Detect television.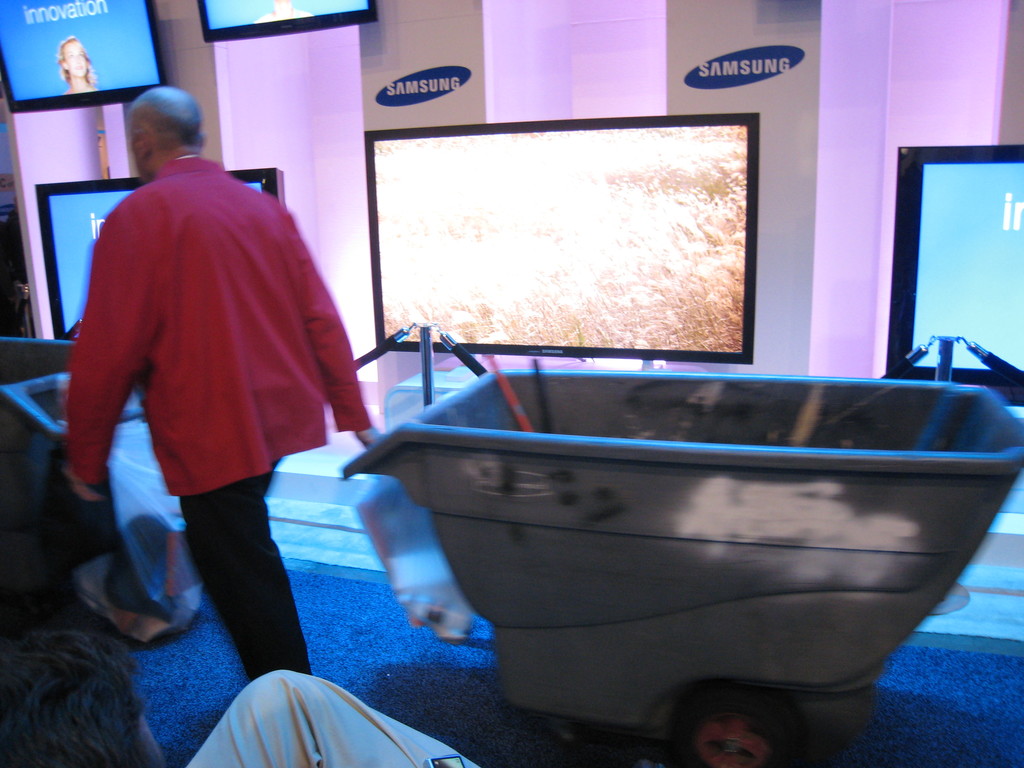
Detected at <bbox>892, 150, 1023, 404</bbox>.
